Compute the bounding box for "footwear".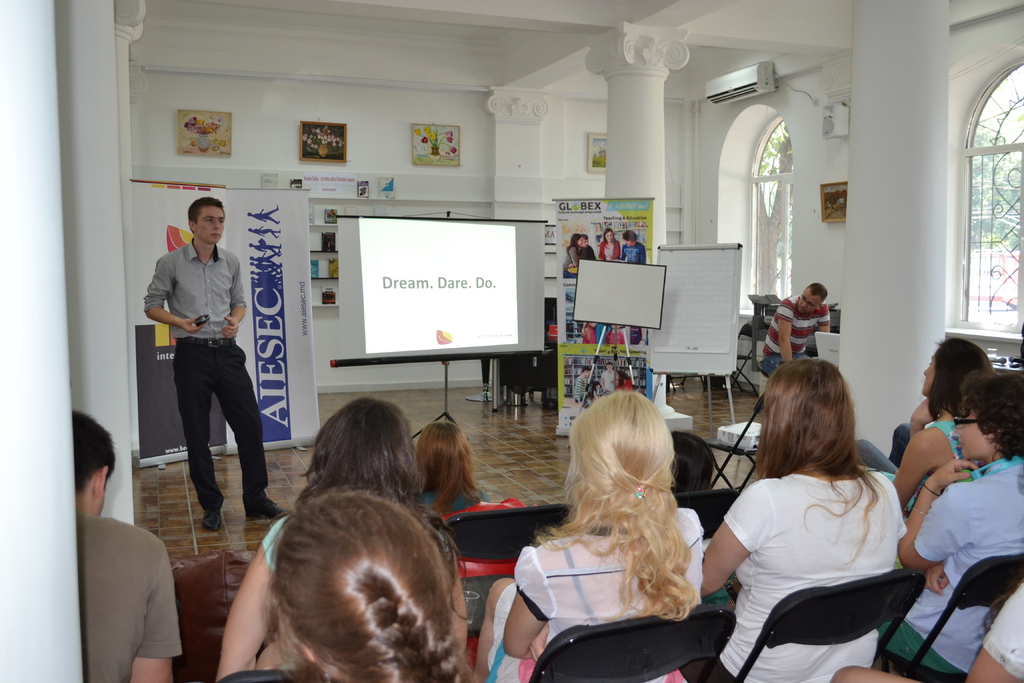
pyautogui.locateOnScreen(200, 493, 227, 536).
